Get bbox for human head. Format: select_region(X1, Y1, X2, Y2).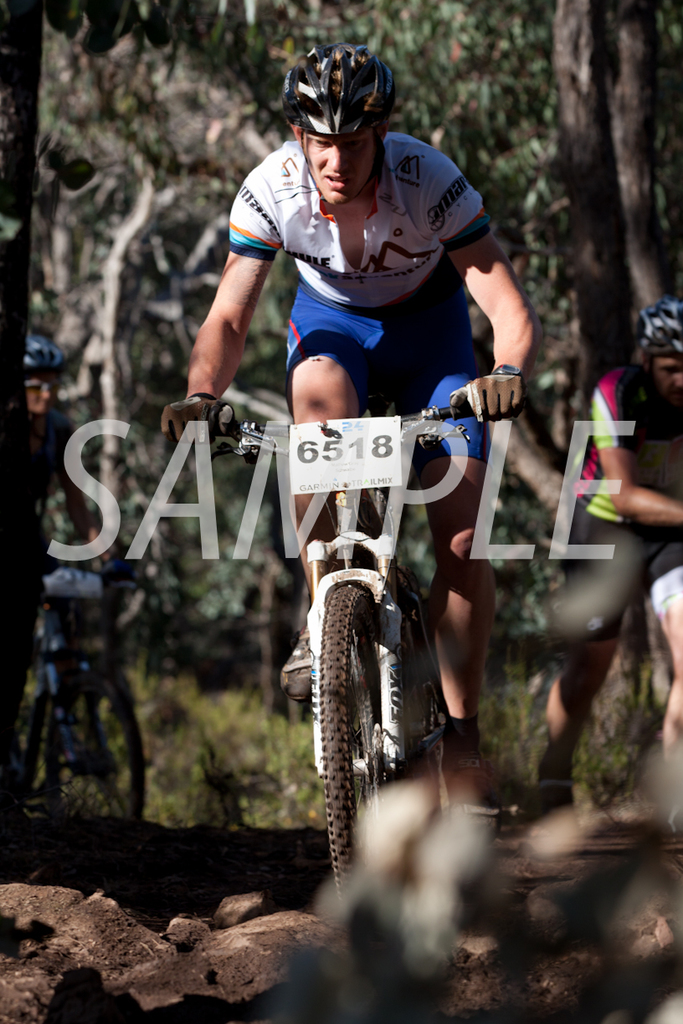
select_region(630, 300, 682, 412).
